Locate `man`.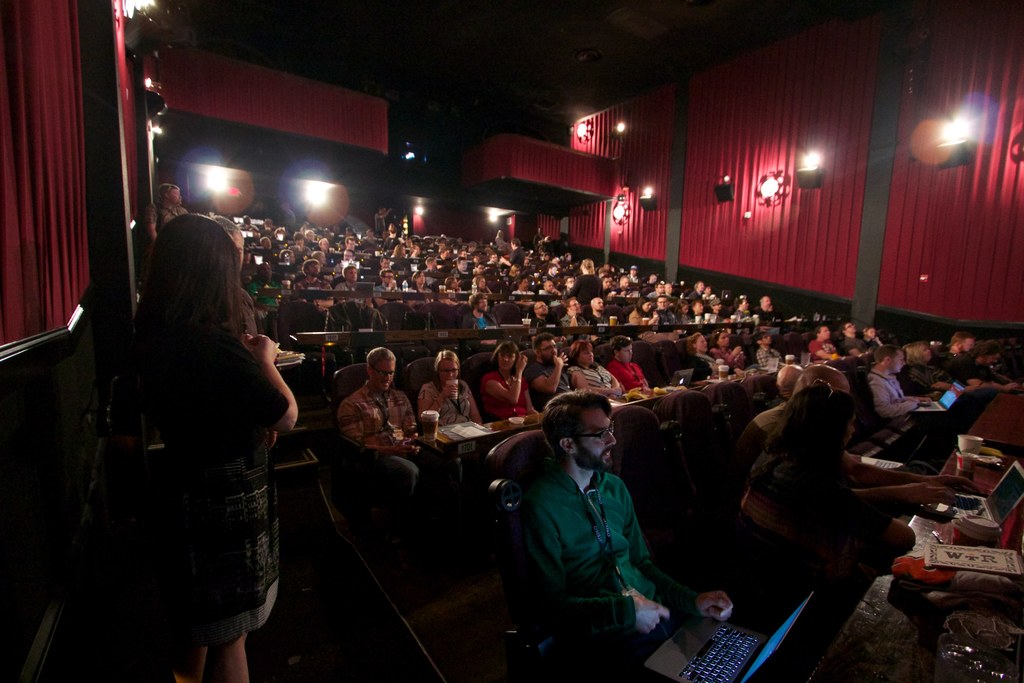
Bounding box: BBox(157, 183, 185, 233).
